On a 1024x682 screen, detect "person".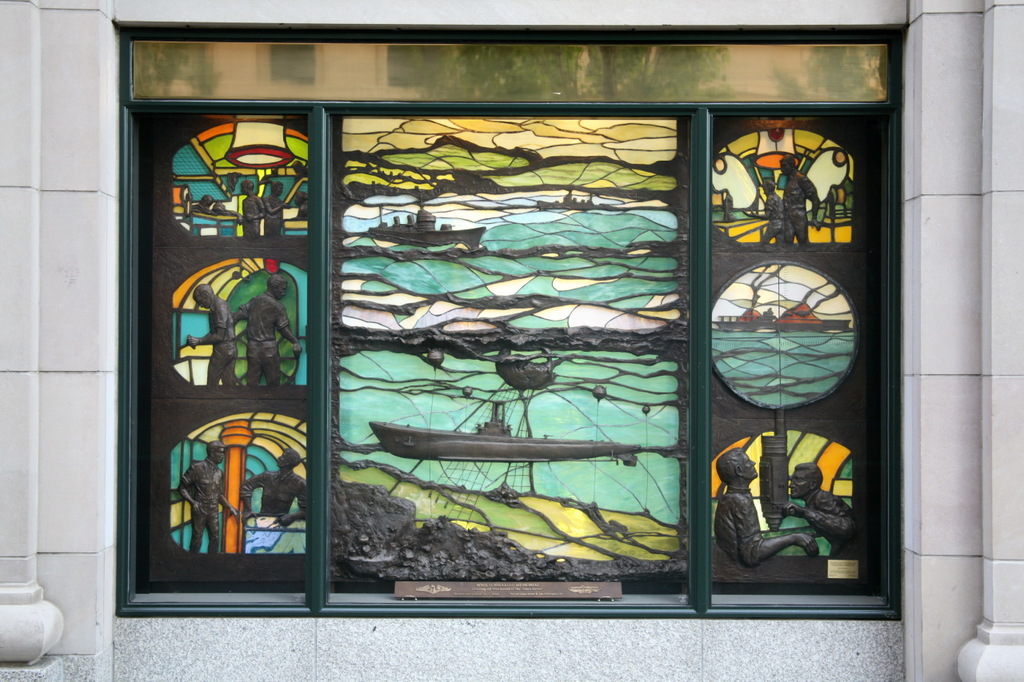
box=[240, 180, 261, 248].
